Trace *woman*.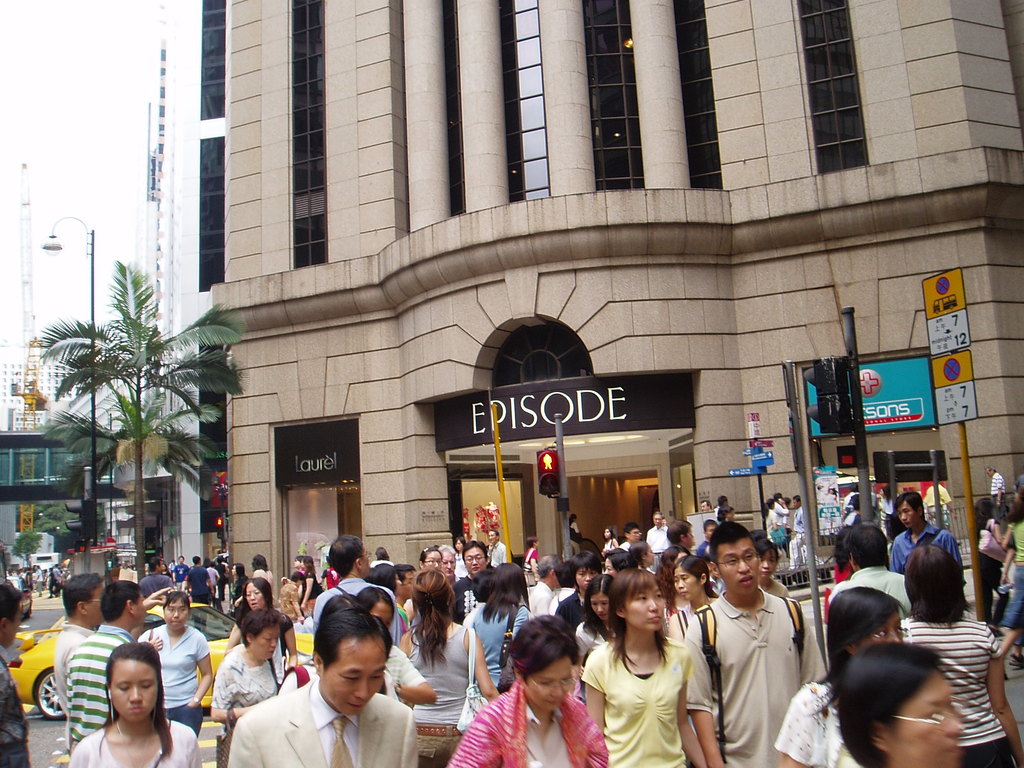
Traced to region(220, 579, 305, 678).
